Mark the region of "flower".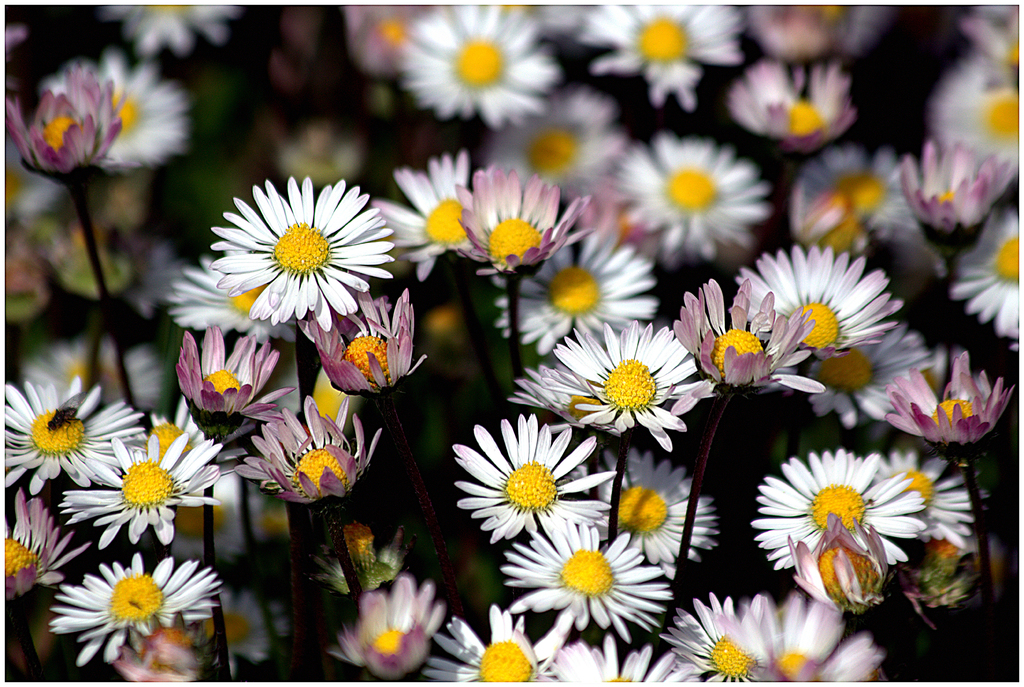
Region: (549, 631, 696, 686).
